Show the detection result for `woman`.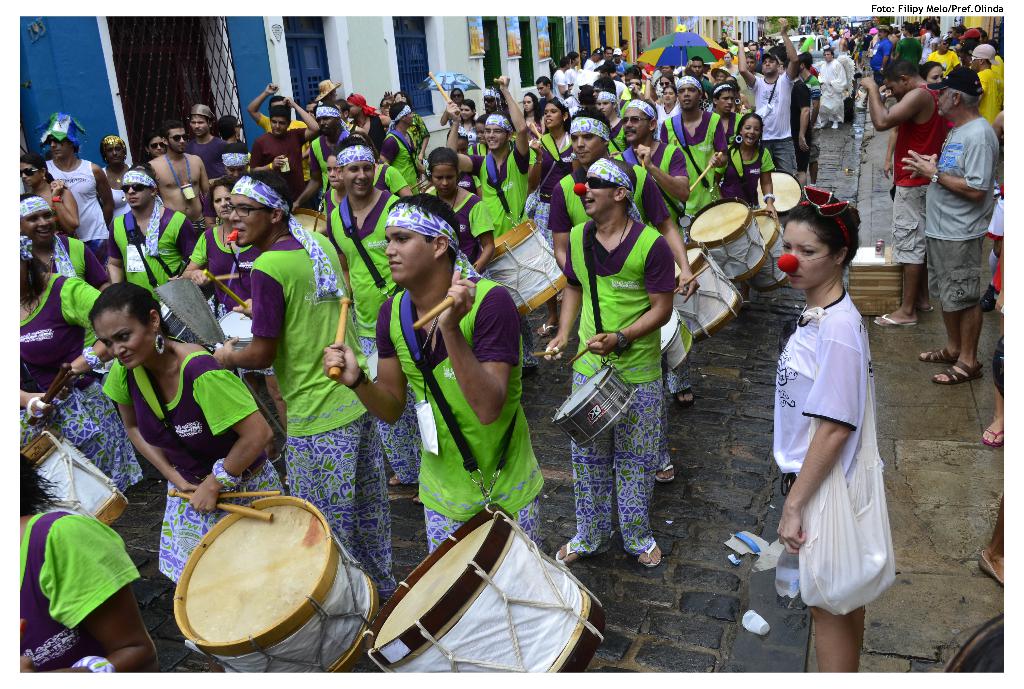
{"left": 455, "top": 98, "right": 480, "bottom": 152}.
